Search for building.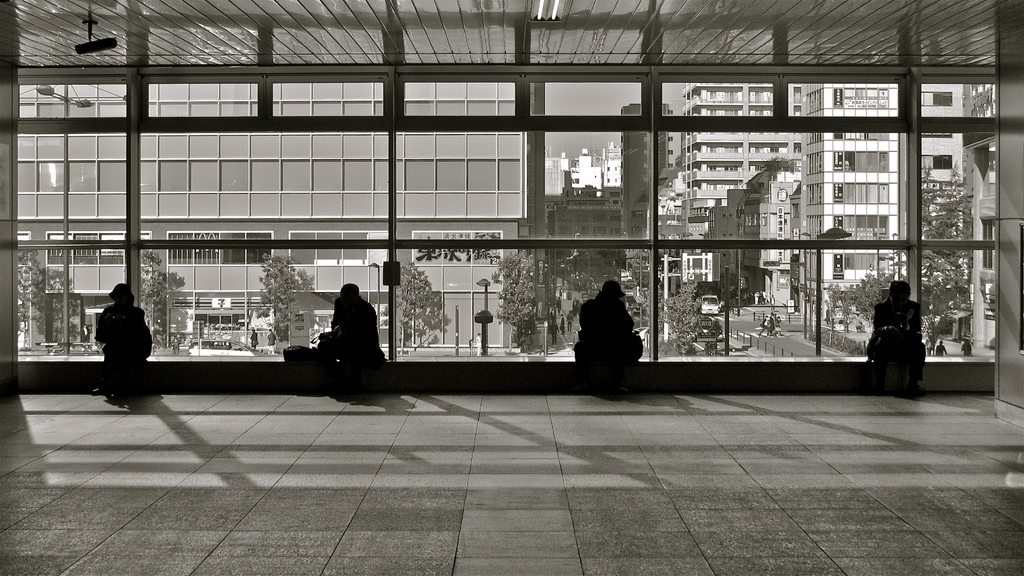
Found at 0, 0, 1023, 575.
